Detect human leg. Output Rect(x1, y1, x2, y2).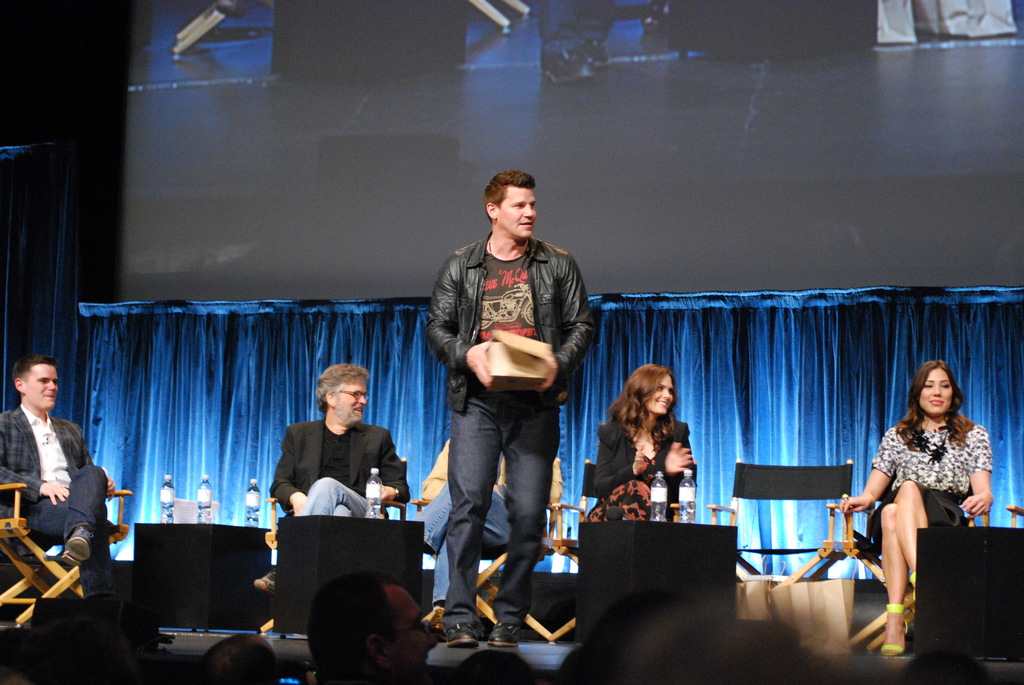
Rect(255, 477, 366, 582).
